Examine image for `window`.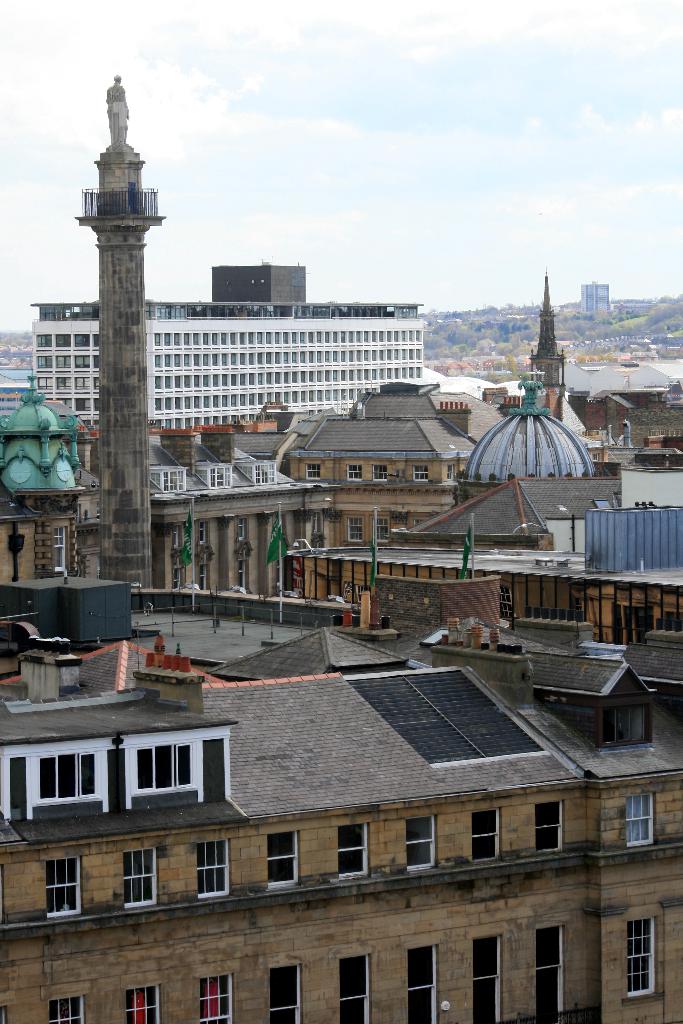
Examination result: 42, 856, 82, 925.
